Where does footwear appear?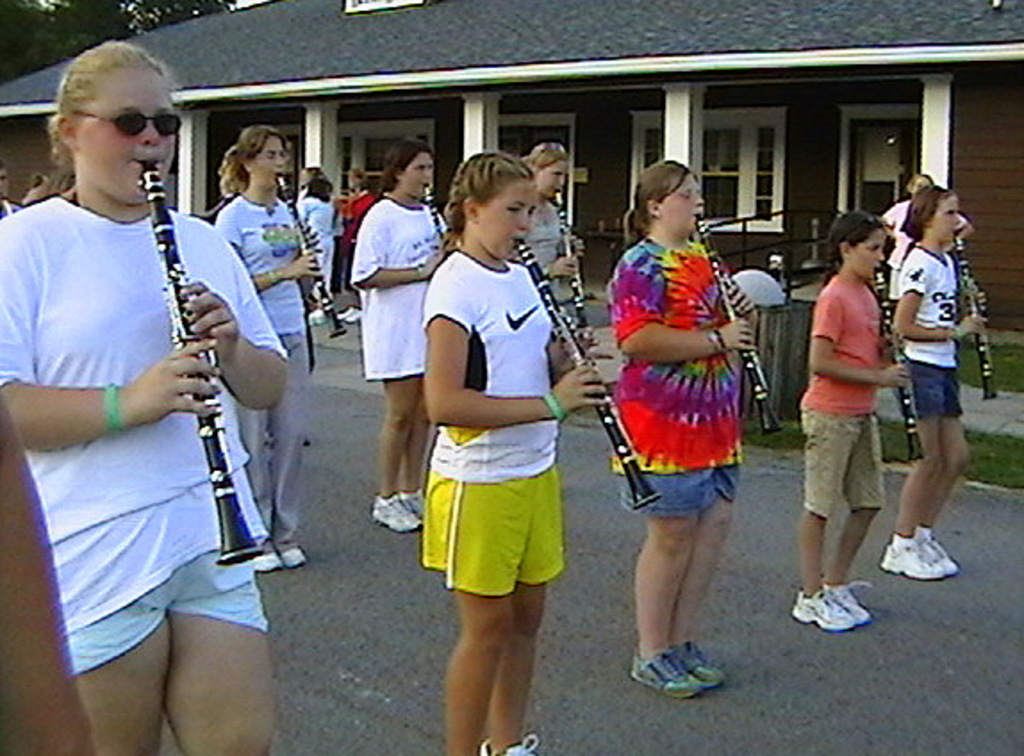
Appears at [888, 544, 938, 585].
